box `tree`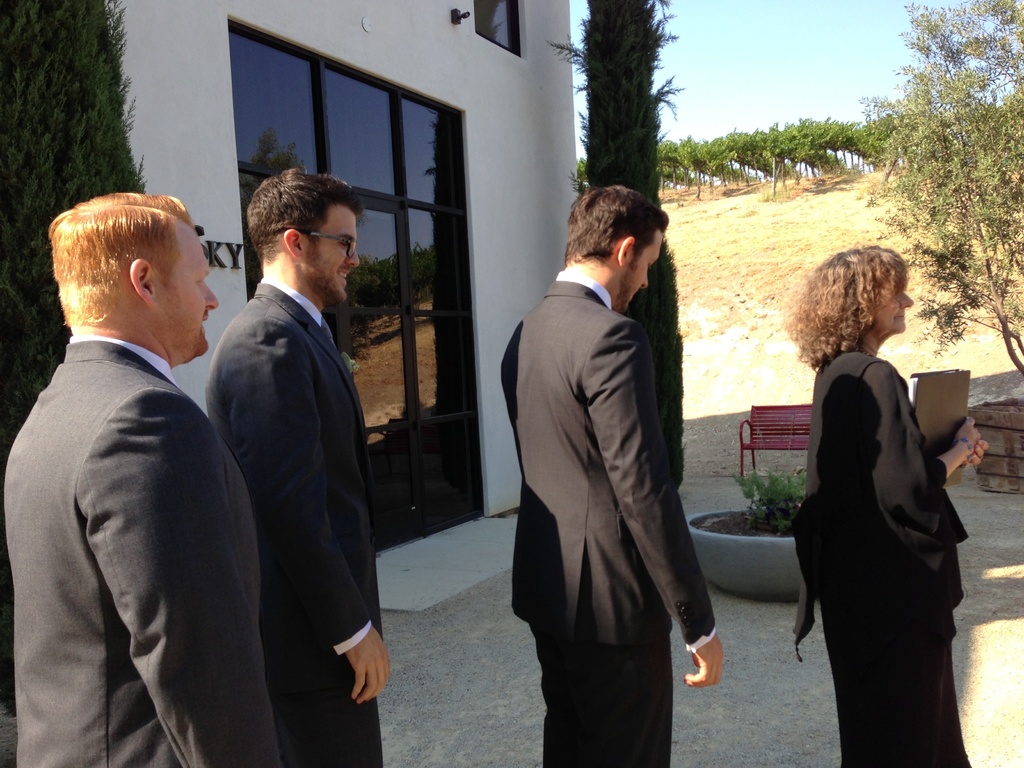
BBox(884, 0, 1023, 392)
